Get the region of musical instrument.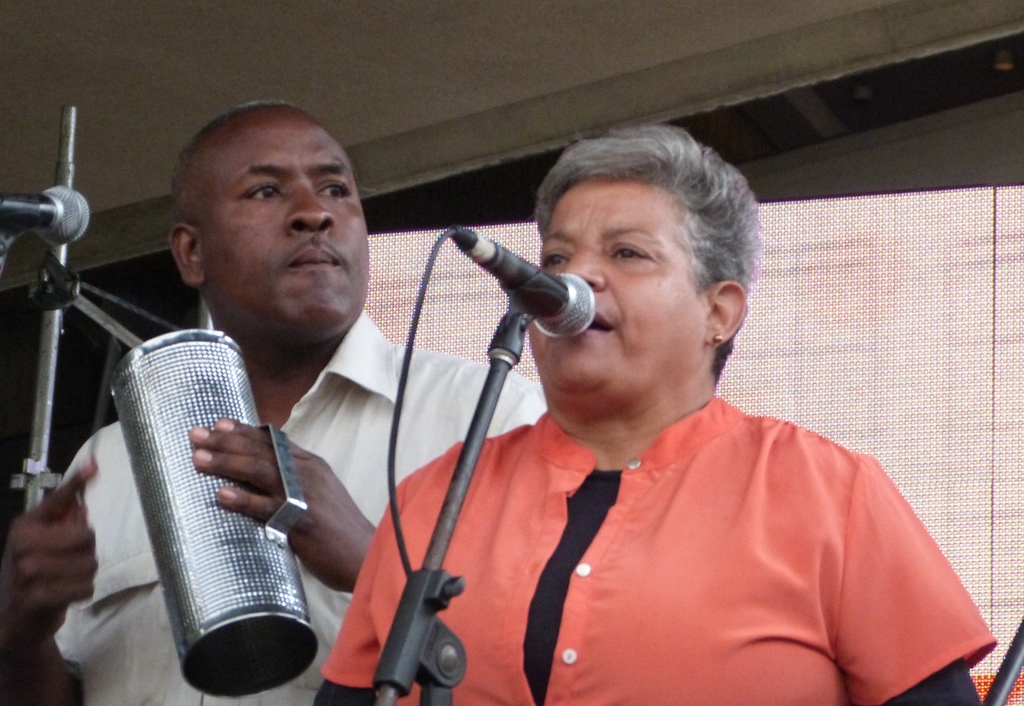
x1=104, y1=321, x2=321, y2=692.
